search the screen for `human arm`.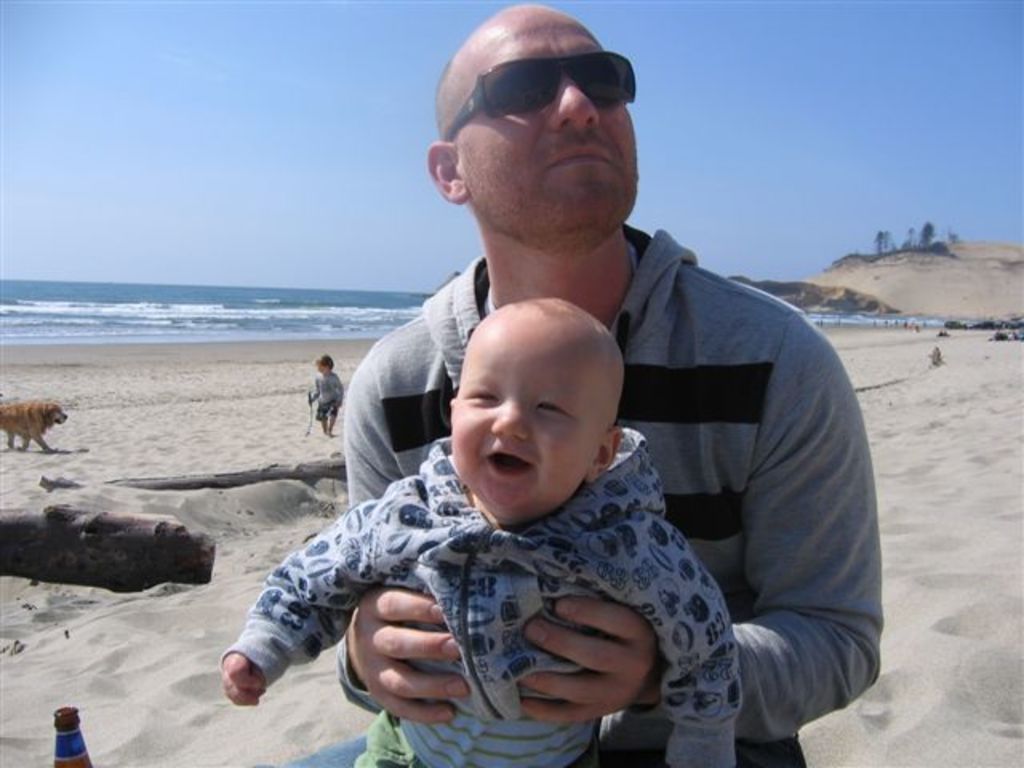
Found at l=517, t=301, r=888, b=742.
